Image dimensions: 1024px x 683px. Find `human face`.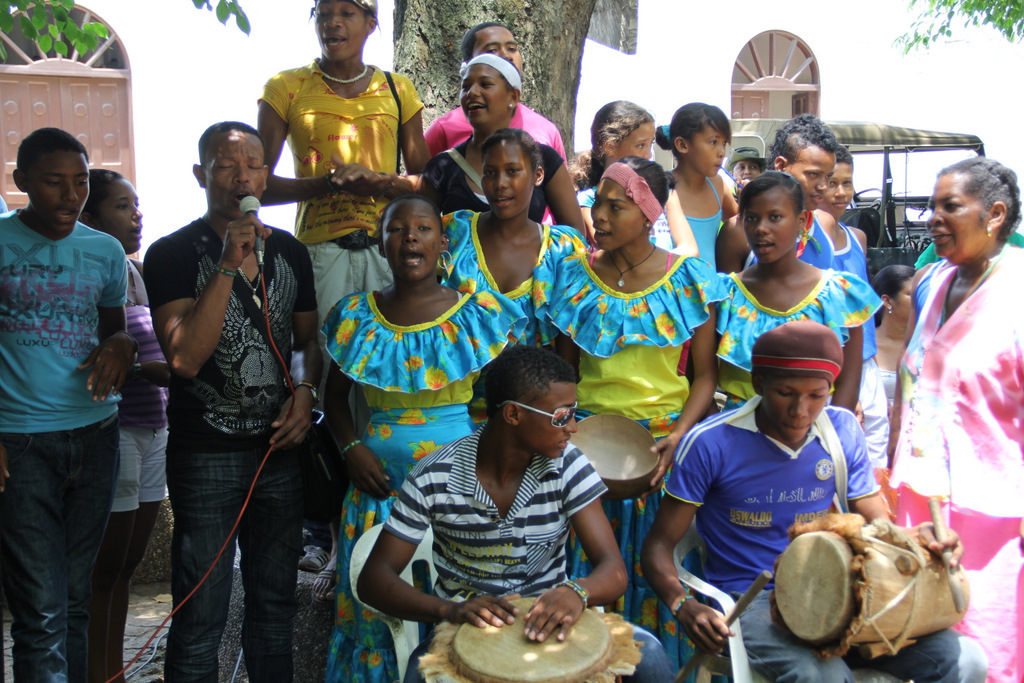
bbox(460, 64, 510, 124).
